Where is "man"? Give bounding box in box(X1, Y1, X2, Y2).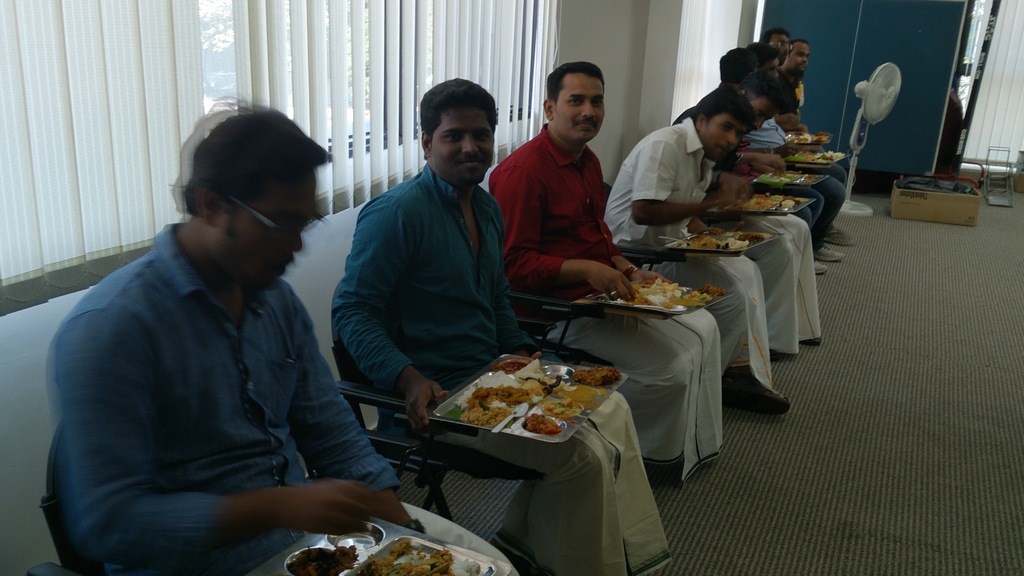
box(765, 28, 794, 49).
